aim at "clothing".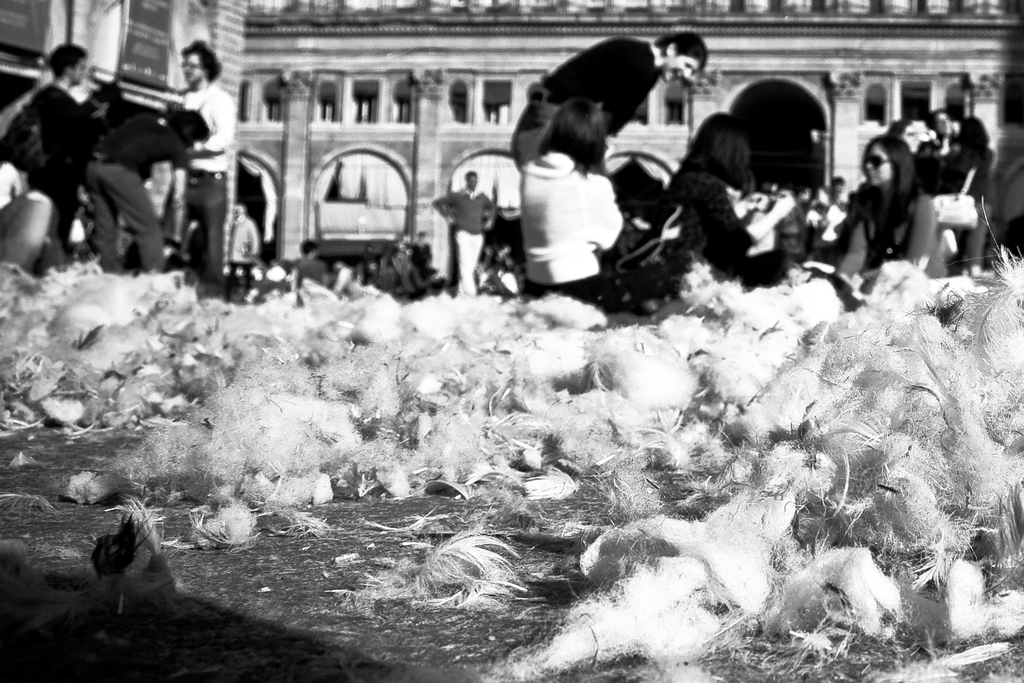
Aimed at bbox=(8, 83, 95, 250).
